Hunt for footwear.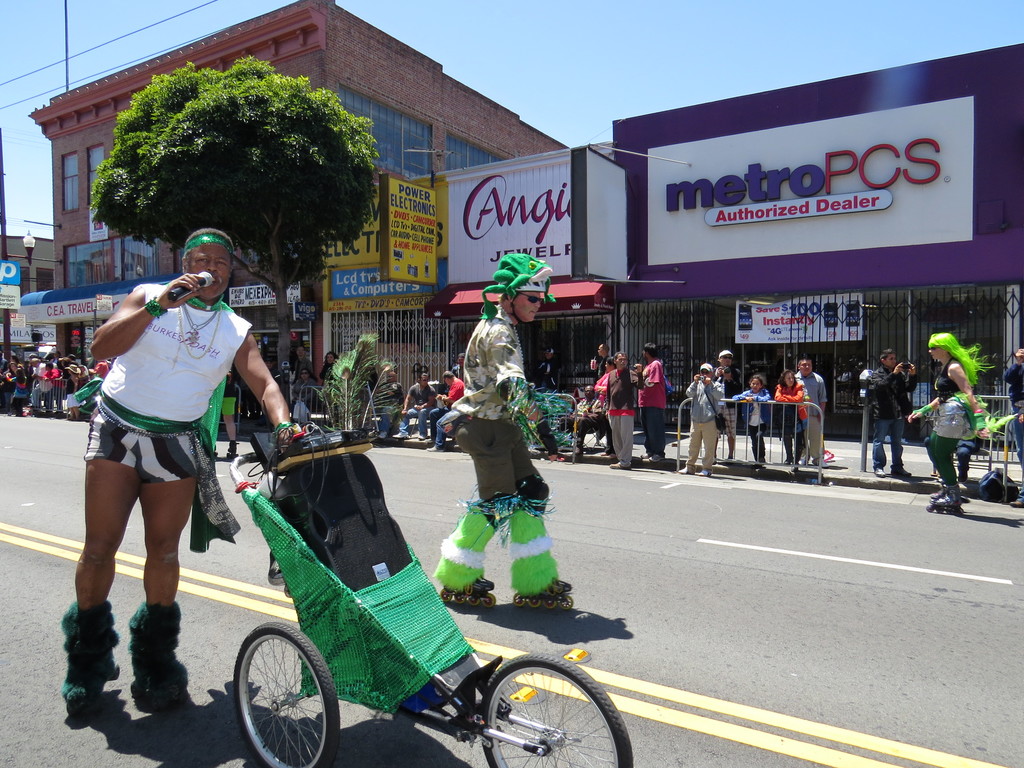
Hunted down at select_region(876, 467, 886, 477).
